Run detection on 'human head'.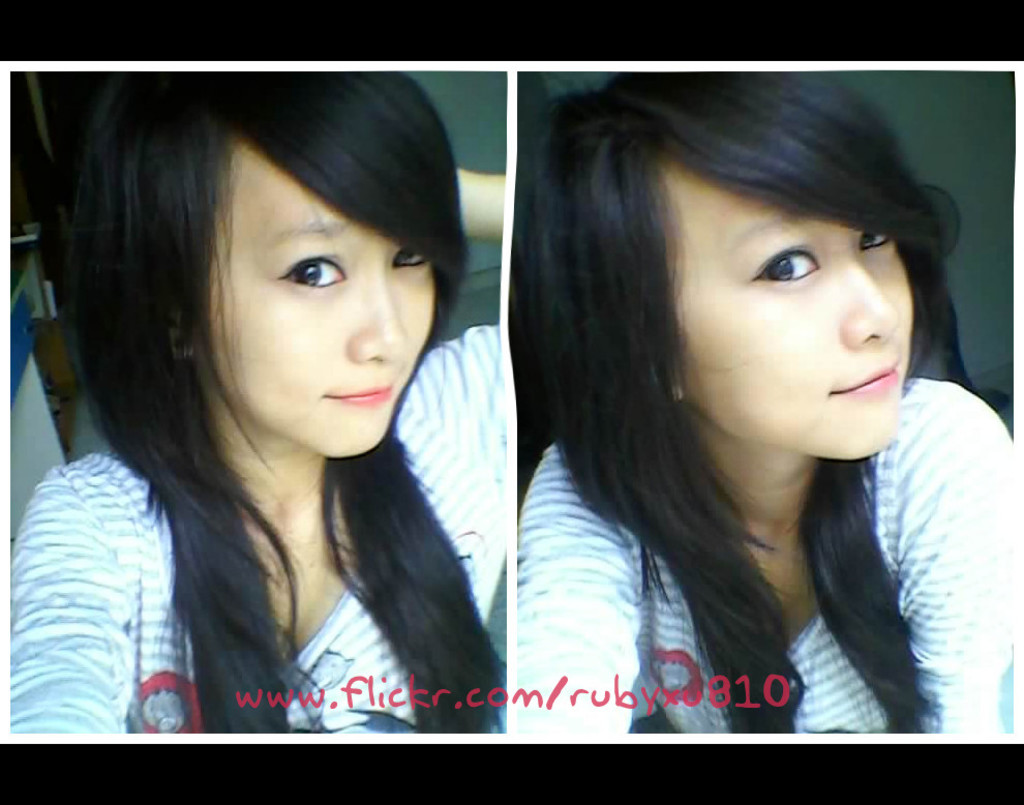
Result: {"x1": 47, "y1": 69, "x2": 478, "y2": 463}.
